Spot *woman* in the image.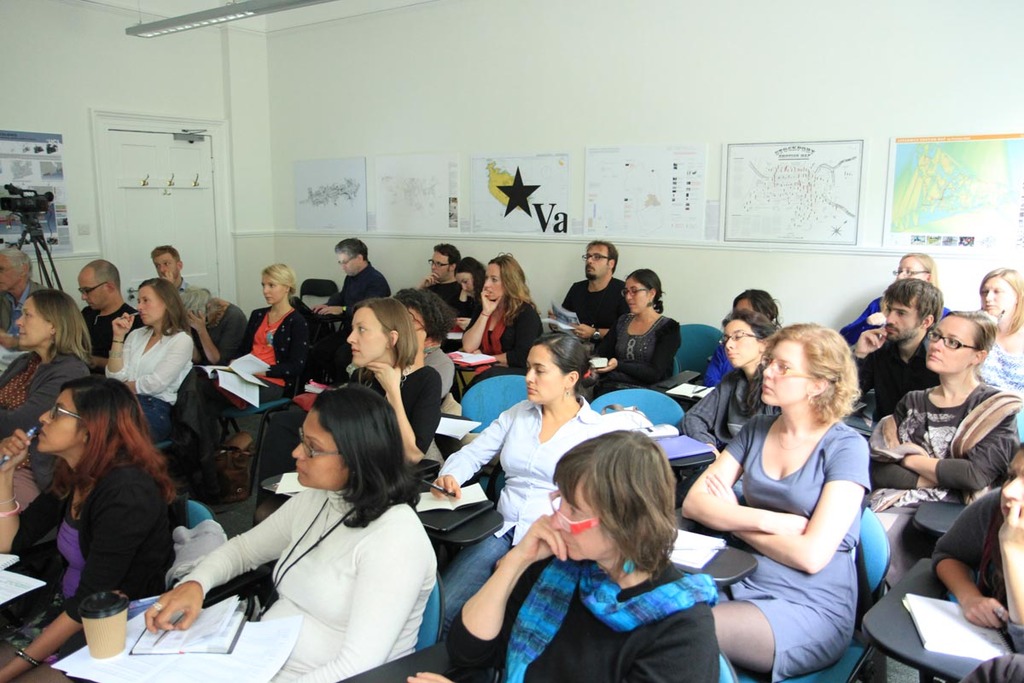
*woman* found at crop(838, 250, 952, 348).
